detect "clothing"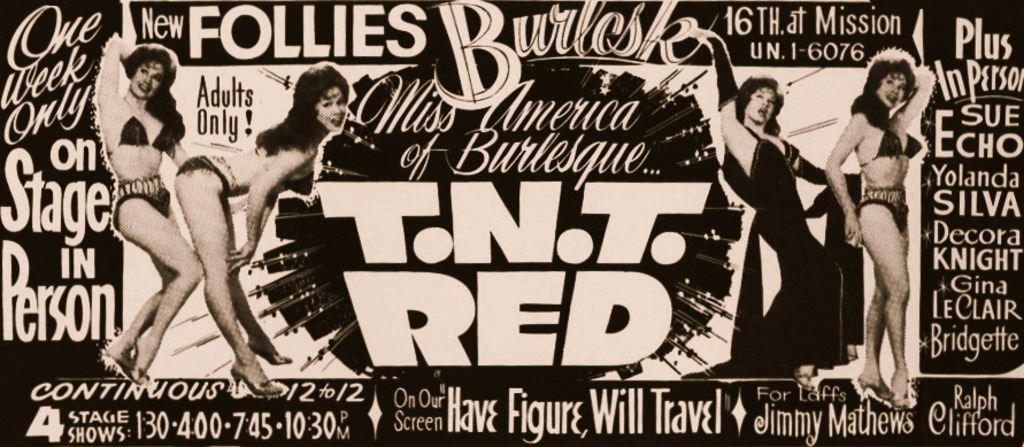
<bbox>680, 17, 884, 372</bbox>
